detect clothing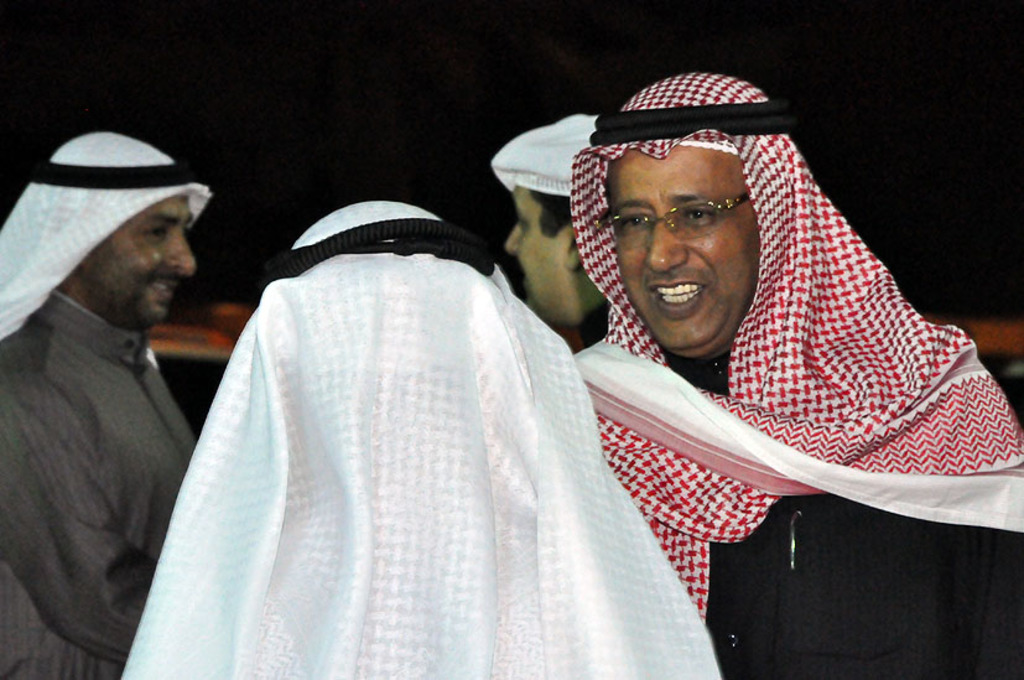
rect(126, 207, 665, 654)
